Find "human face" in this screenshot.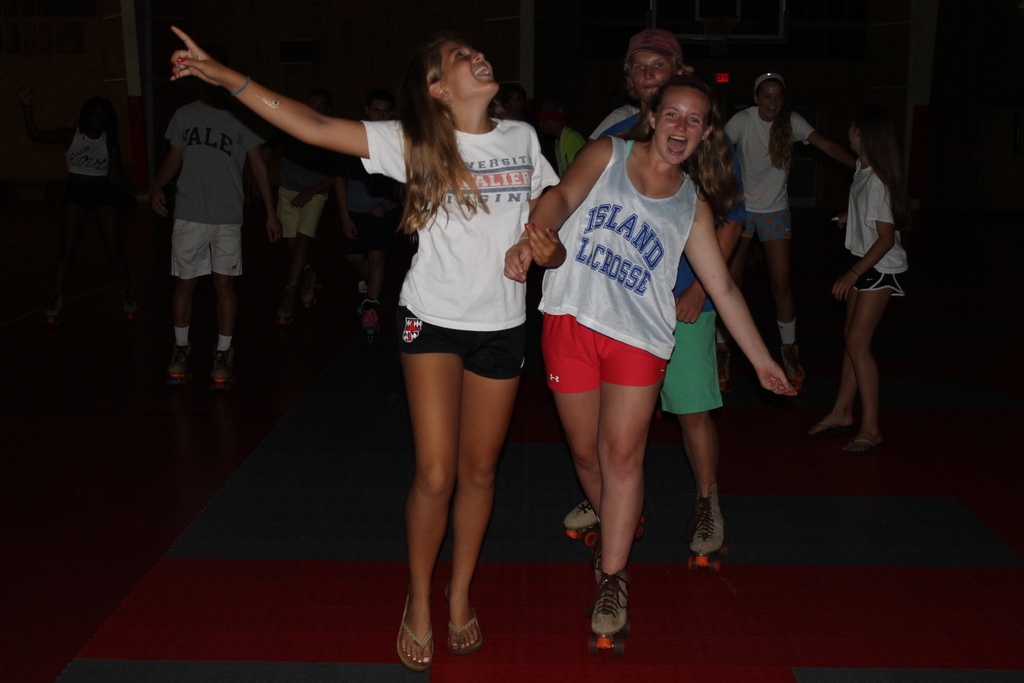
The bounding box for "human face" is [left=440, top=40, right=501, bottom=98].
